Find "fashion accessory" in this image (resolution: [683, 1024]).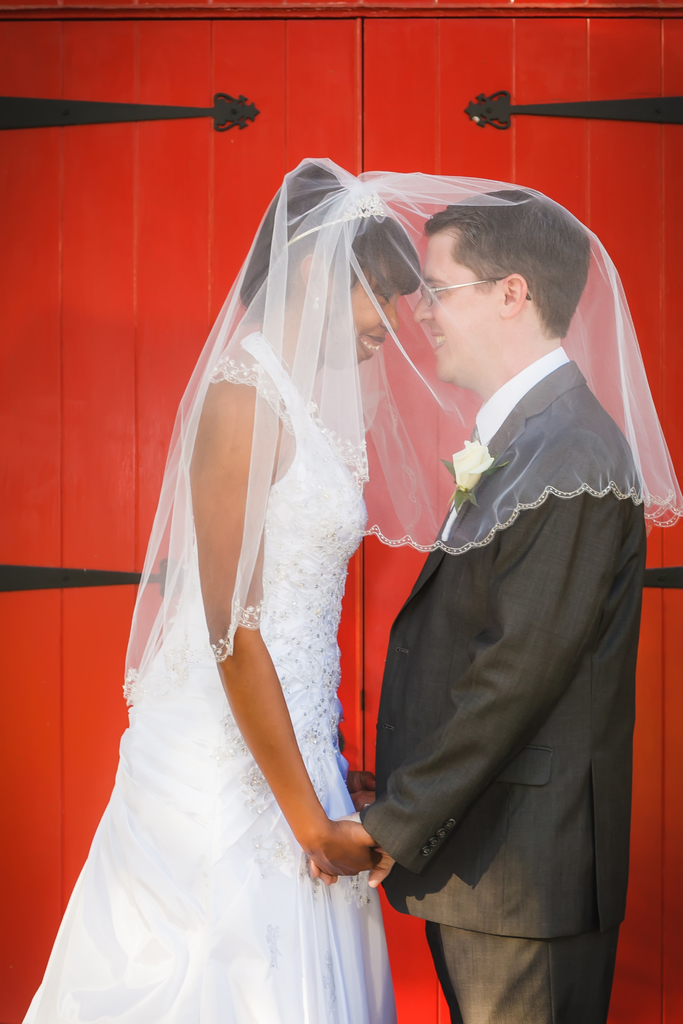
(272,342,334,420).
